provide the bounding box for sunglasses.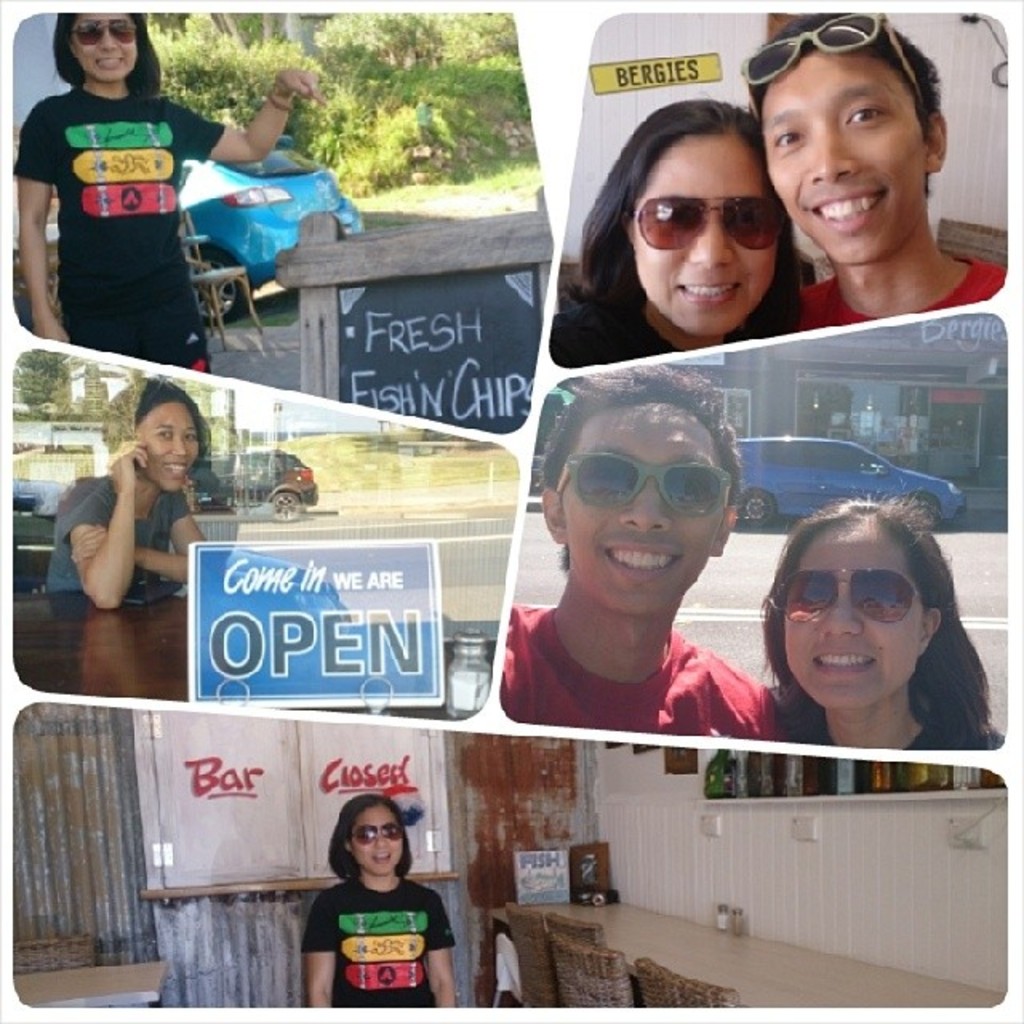
<bbox>357, 822, 406, 845</bbox>.
